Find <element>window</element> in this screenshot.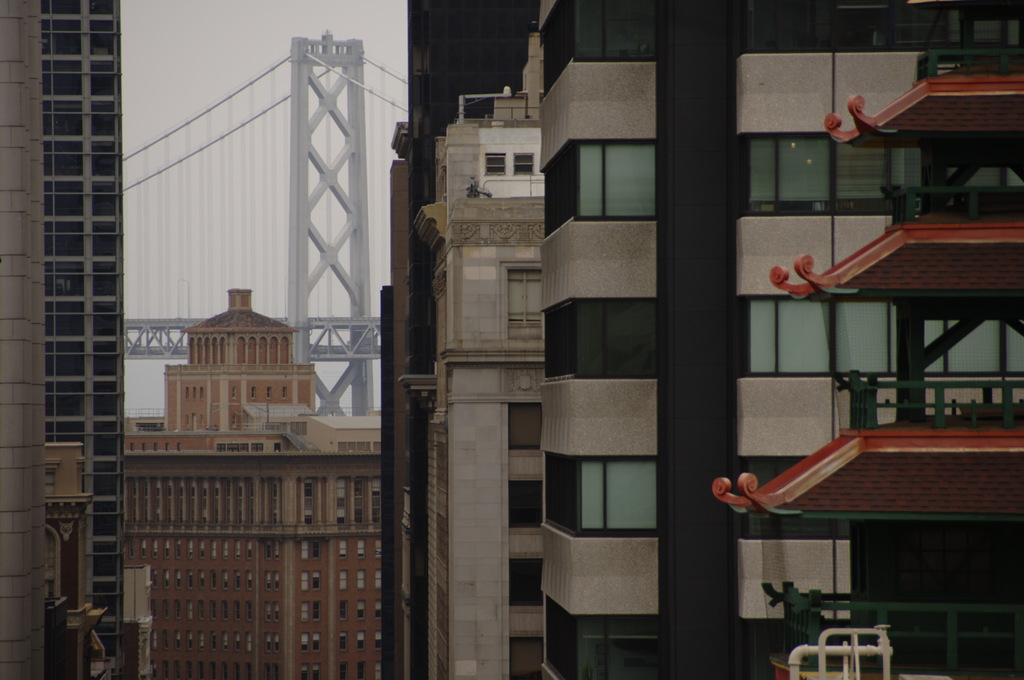
The bounding box for <element>window</element> is BBox(733, 300, 1023, 382).
